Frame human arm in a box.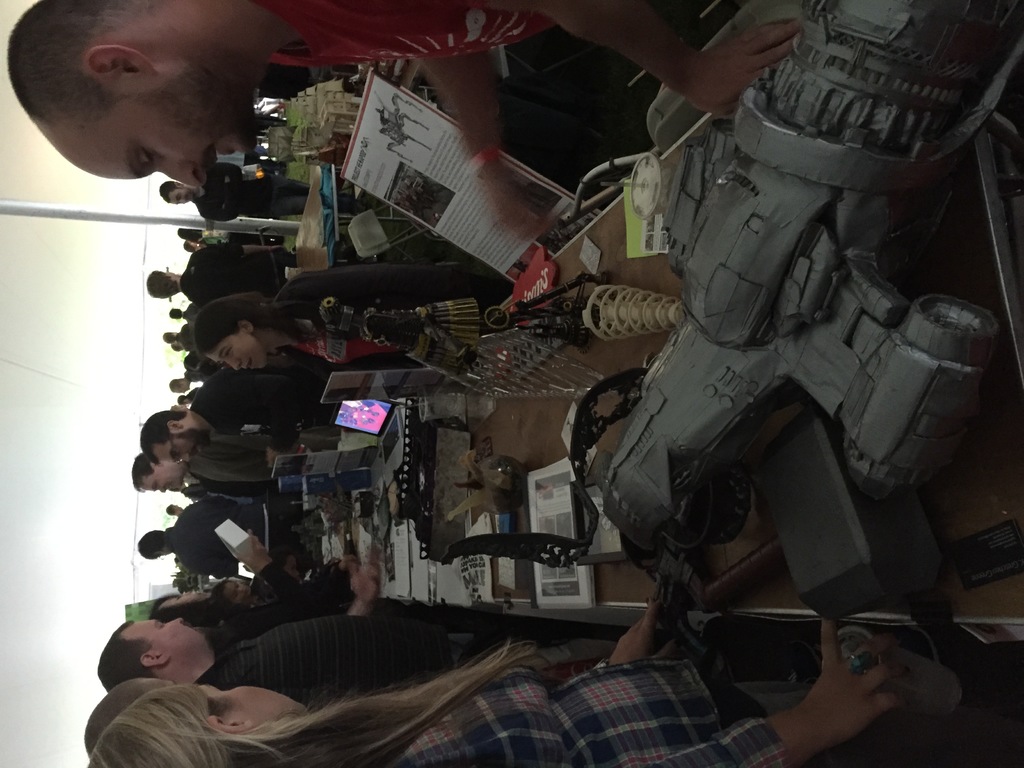
locate(414, 54, 563, 241).
